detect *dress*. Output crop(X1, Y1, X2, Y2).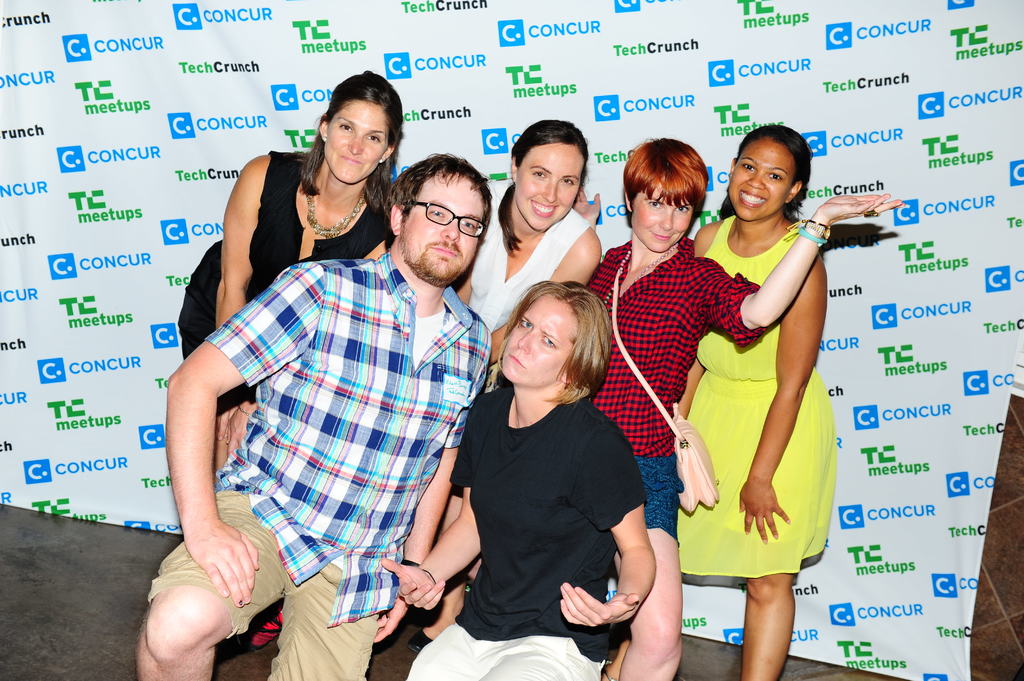
crop(673, 217, 836, 577).
